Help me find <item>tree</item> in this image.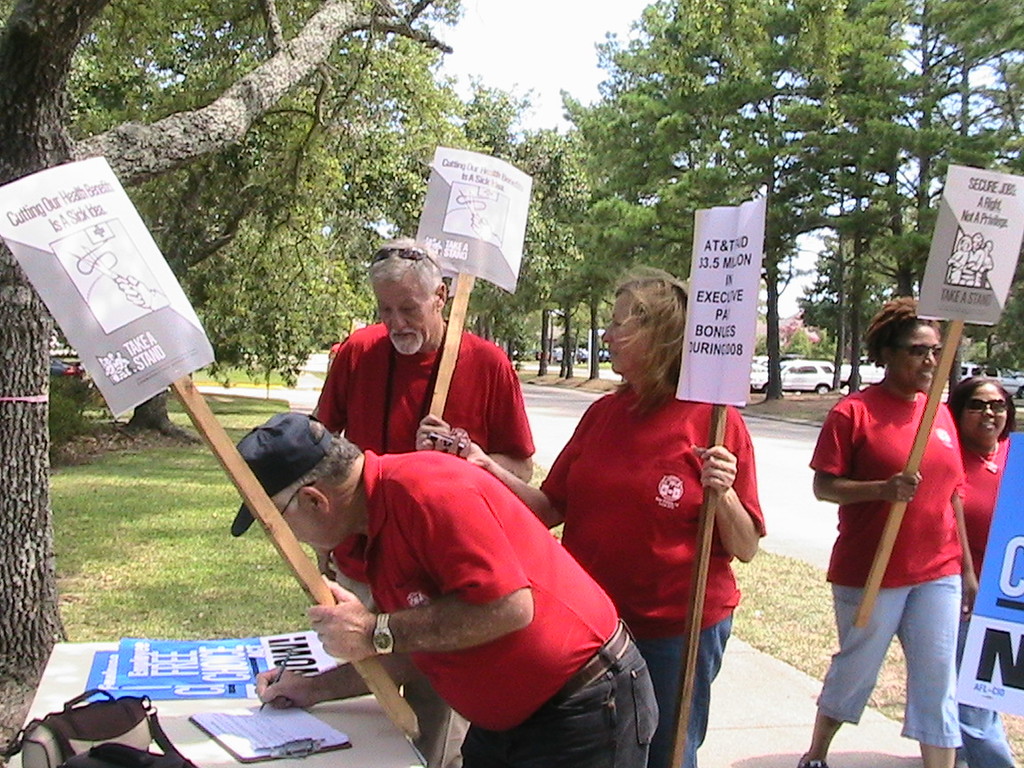
Found it: [x1=764, y1=0, x2=929, y2=393].
